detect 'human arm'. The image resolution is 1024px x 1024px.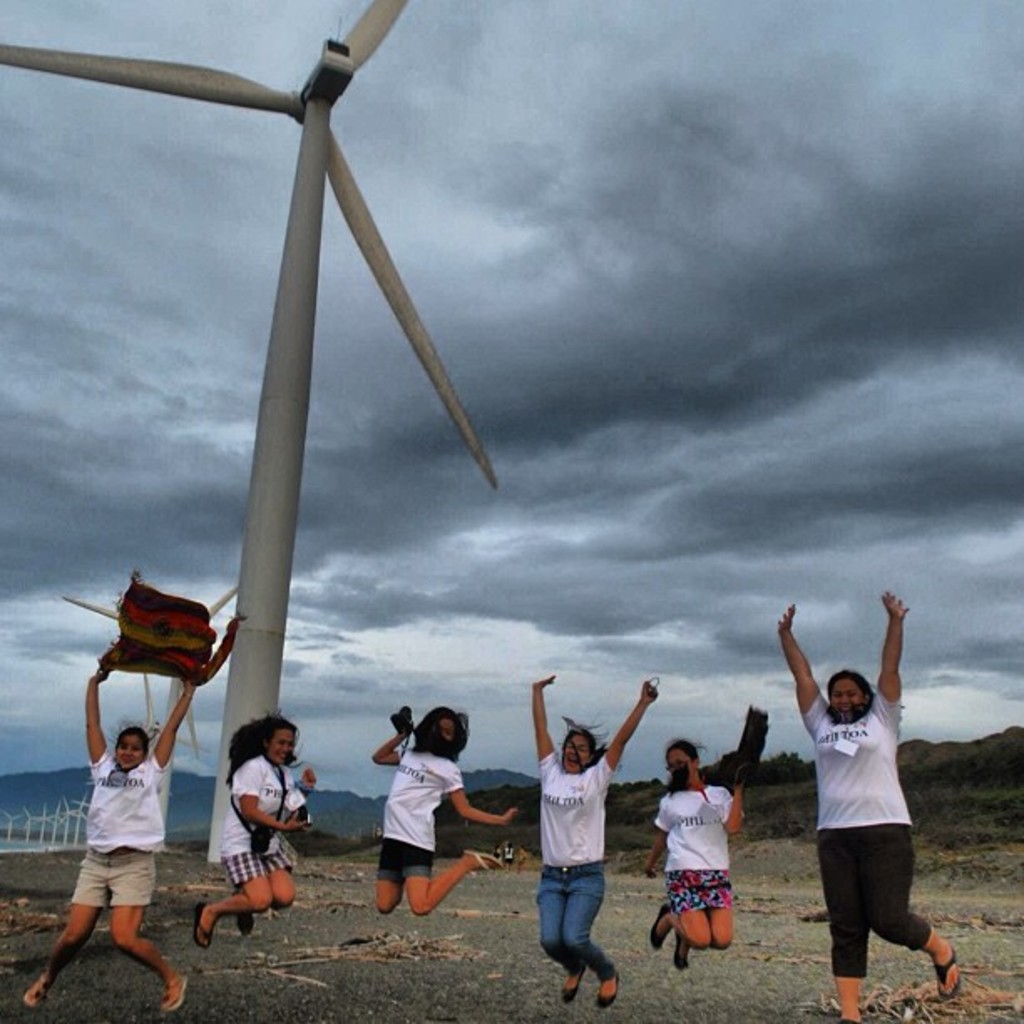
721:760:748:833.
